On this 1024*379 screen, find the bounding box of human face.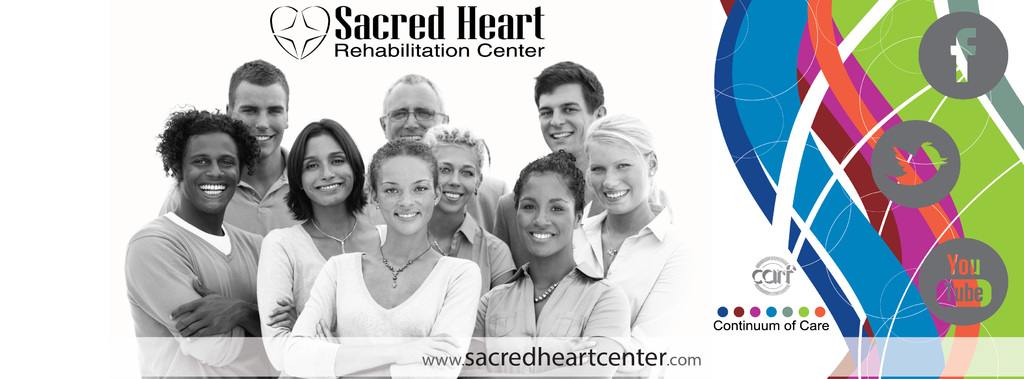
Bounding box: locate(300, 135, 354, 205).
